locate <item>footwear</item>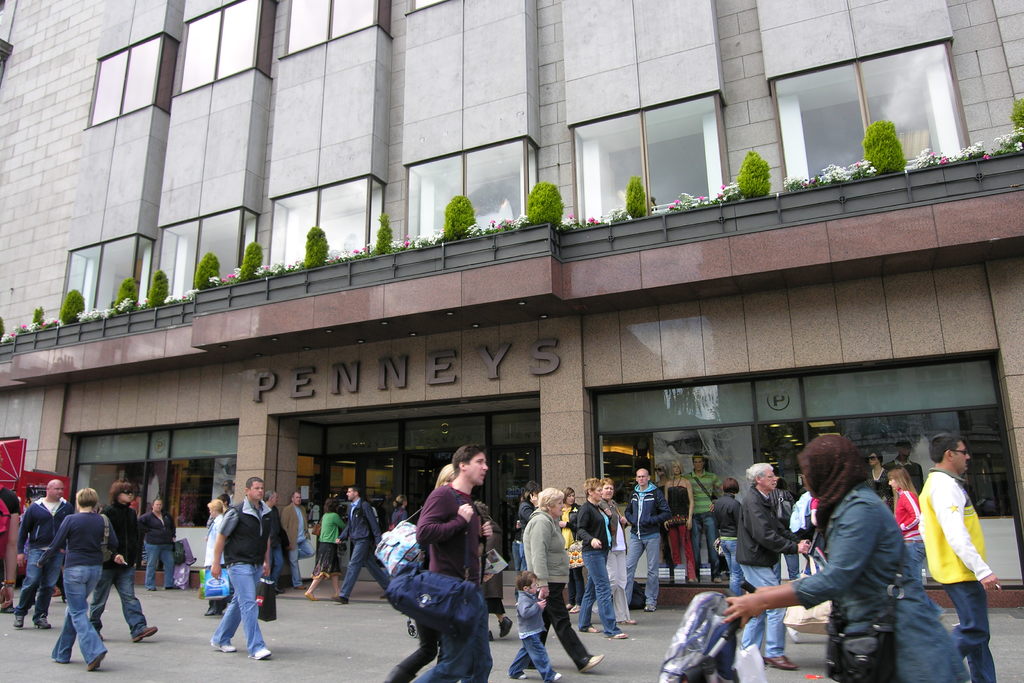
Rect(251, 648, 268, 662)
